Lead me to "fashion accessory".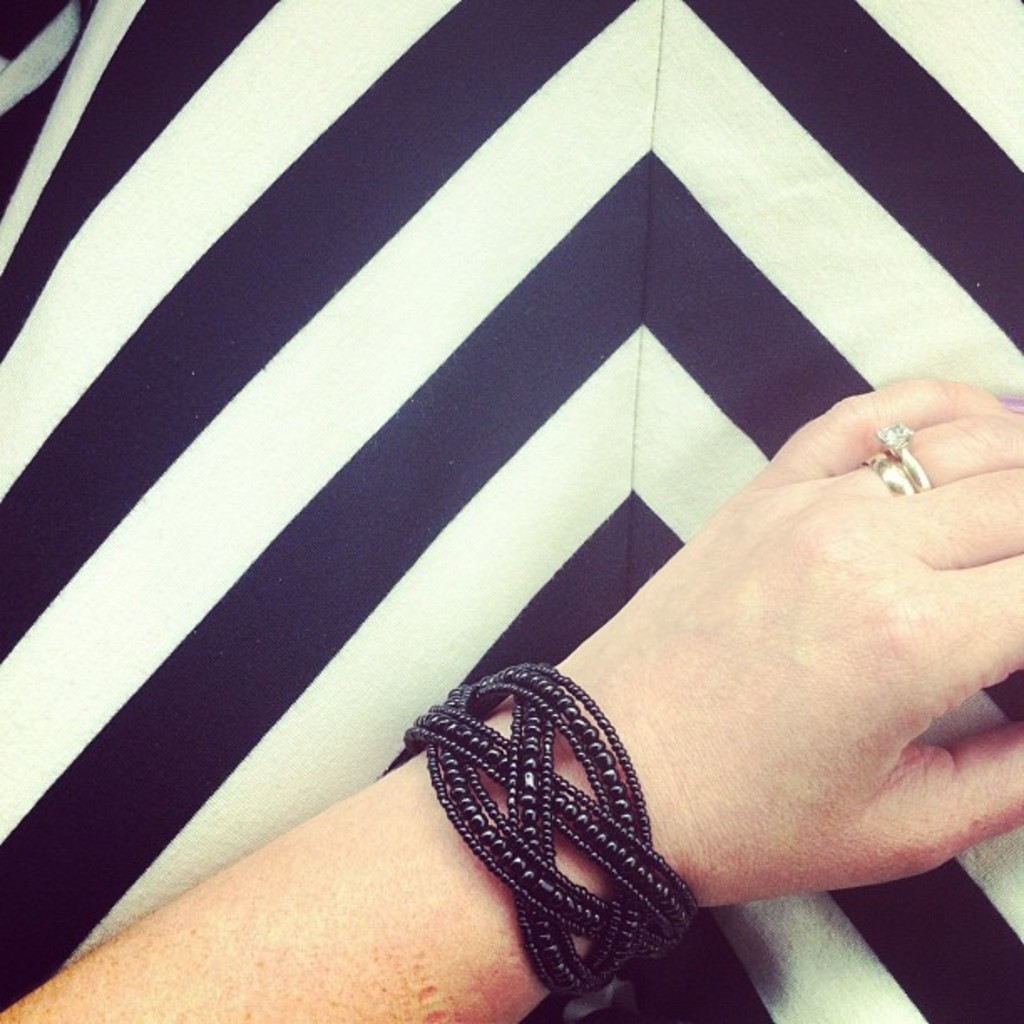
Lead to 390 648 706 1009.
